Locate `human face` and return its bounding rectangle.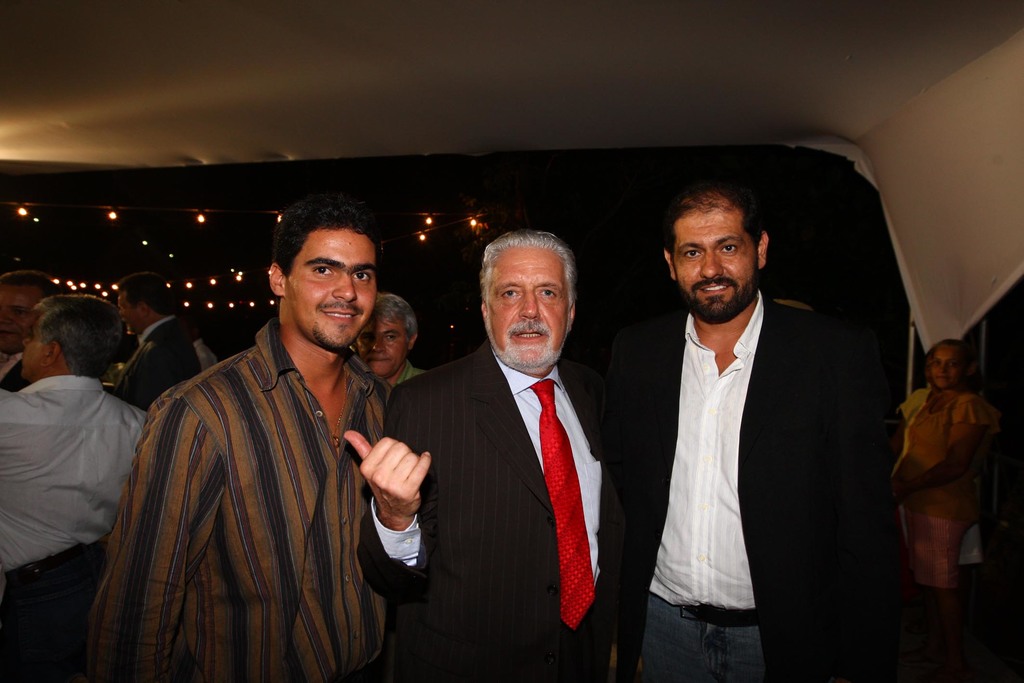
left=0, top=291, right=49, bottom=343.
